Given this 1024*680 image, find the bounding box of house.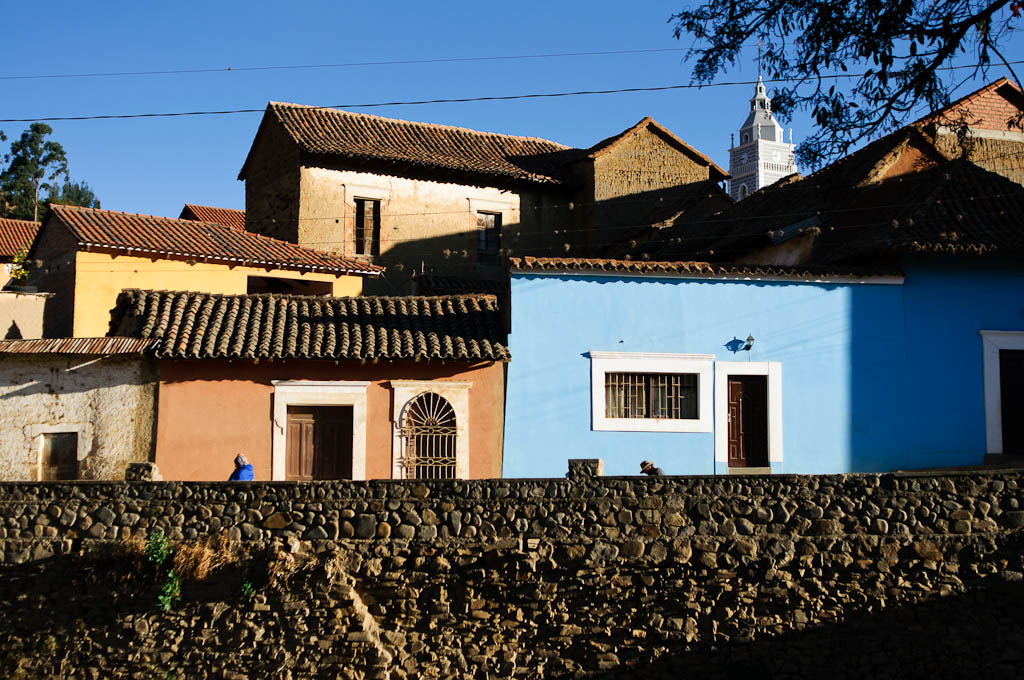
[120, 291, 512, 489].
